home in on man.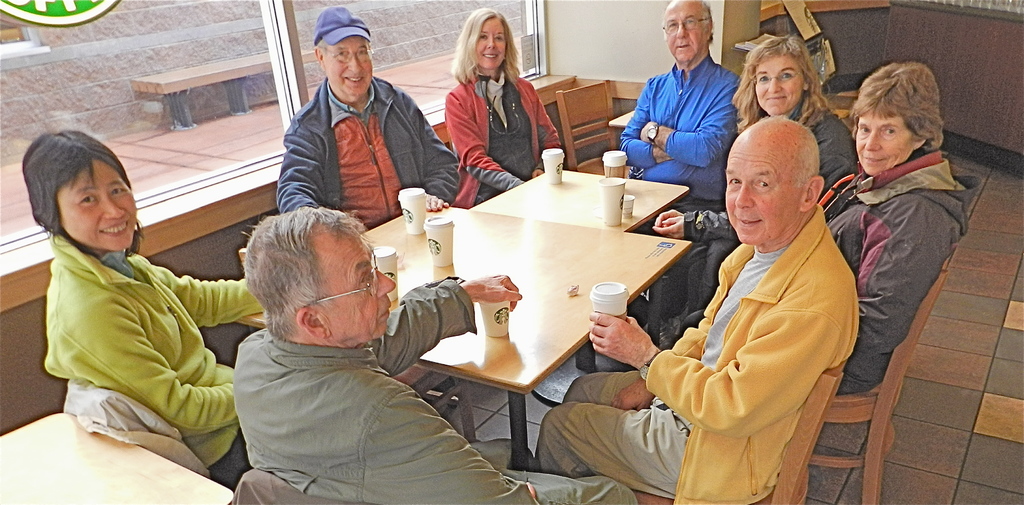
Homed in at locate(620, 0, 745, 310).
